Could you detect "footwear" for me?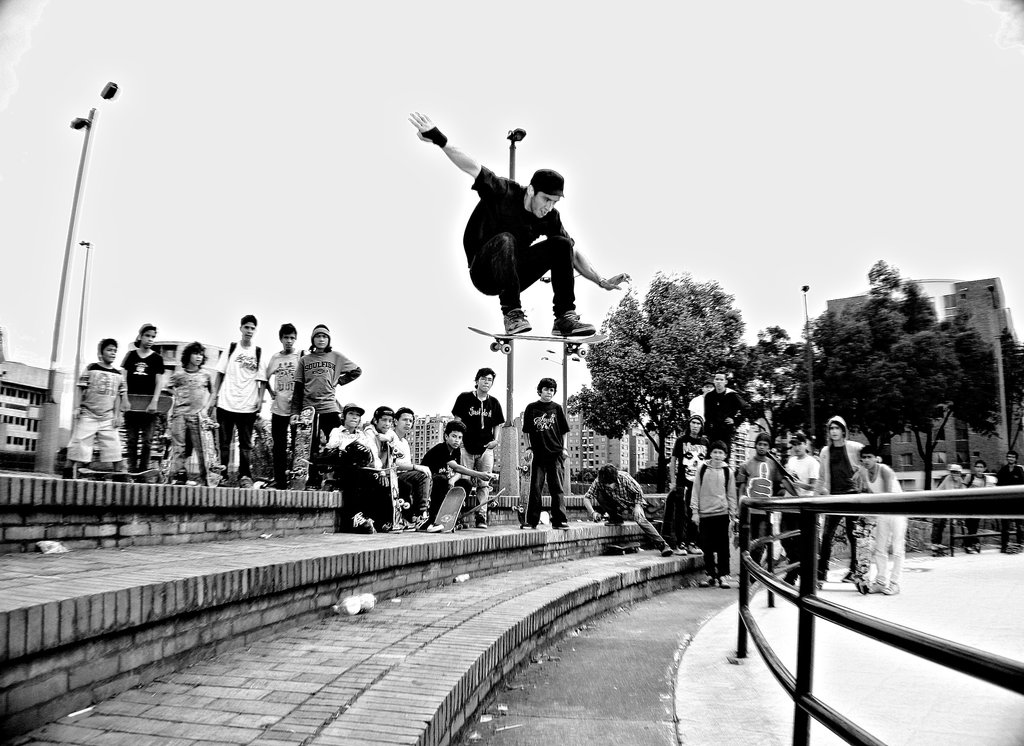
Detection result: pyautogui.locateOnScreen(605, 517, 625, 526).
